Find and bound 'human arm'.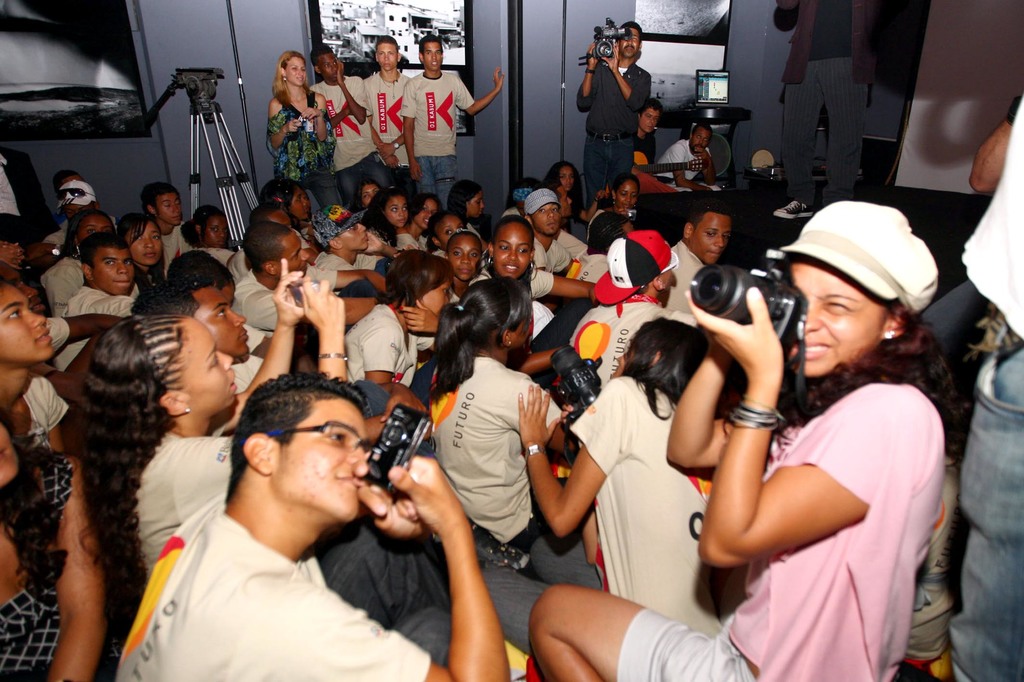
Bound: bbox=[297, 449, 517, 681].
